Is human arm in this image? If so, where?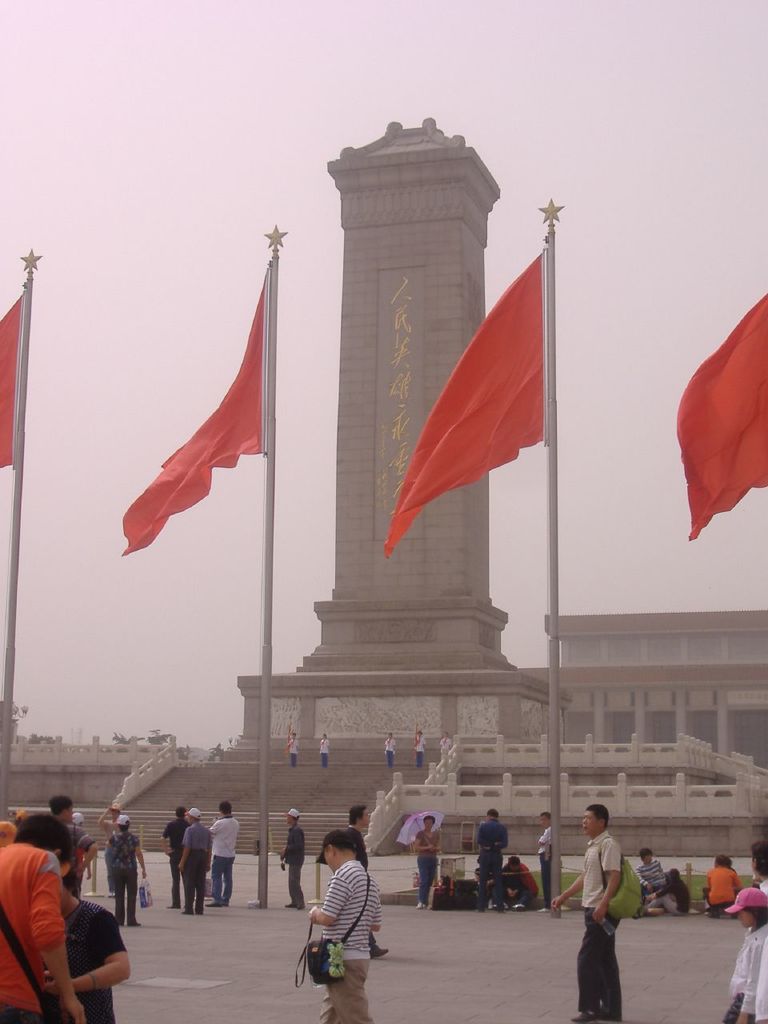
Yes, at 74/832/97/899.
